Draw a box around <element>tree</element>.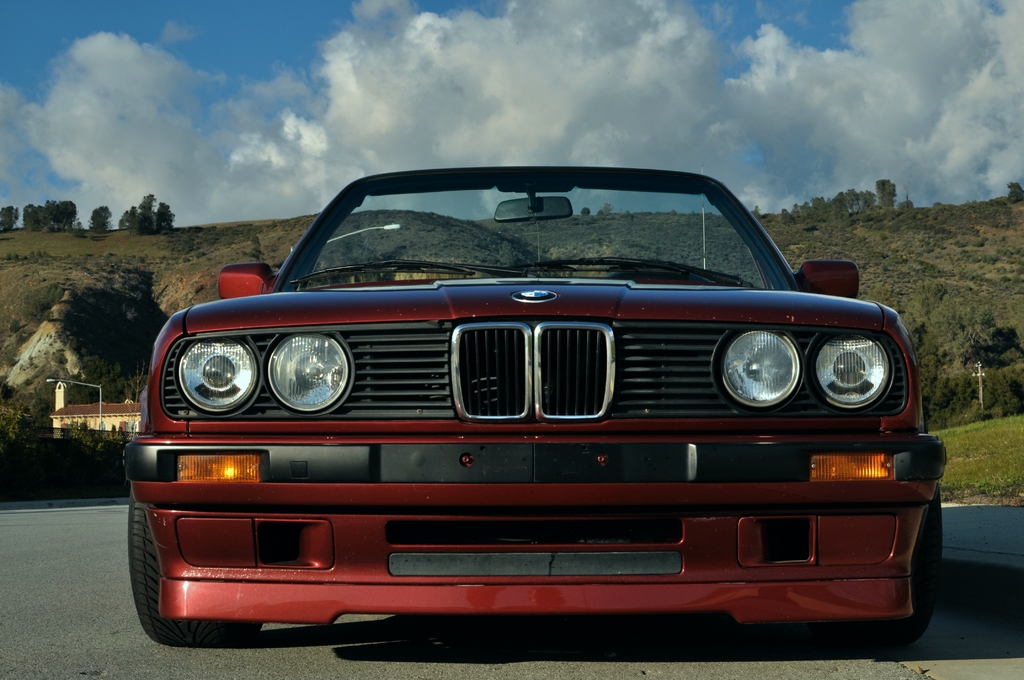
(577,209,594,219).
